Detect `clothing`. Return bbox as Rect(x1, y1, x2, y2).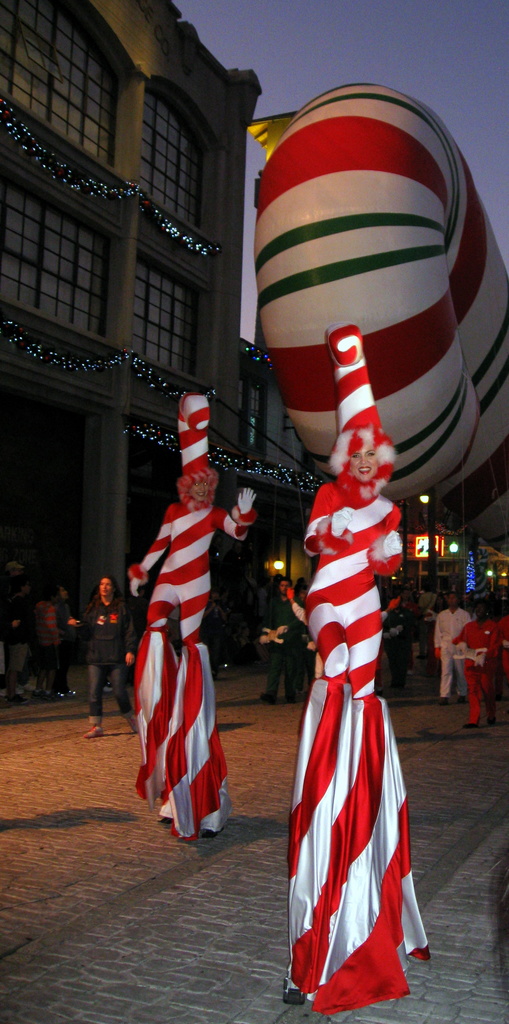
Rect(32, 598, 63, 698).
